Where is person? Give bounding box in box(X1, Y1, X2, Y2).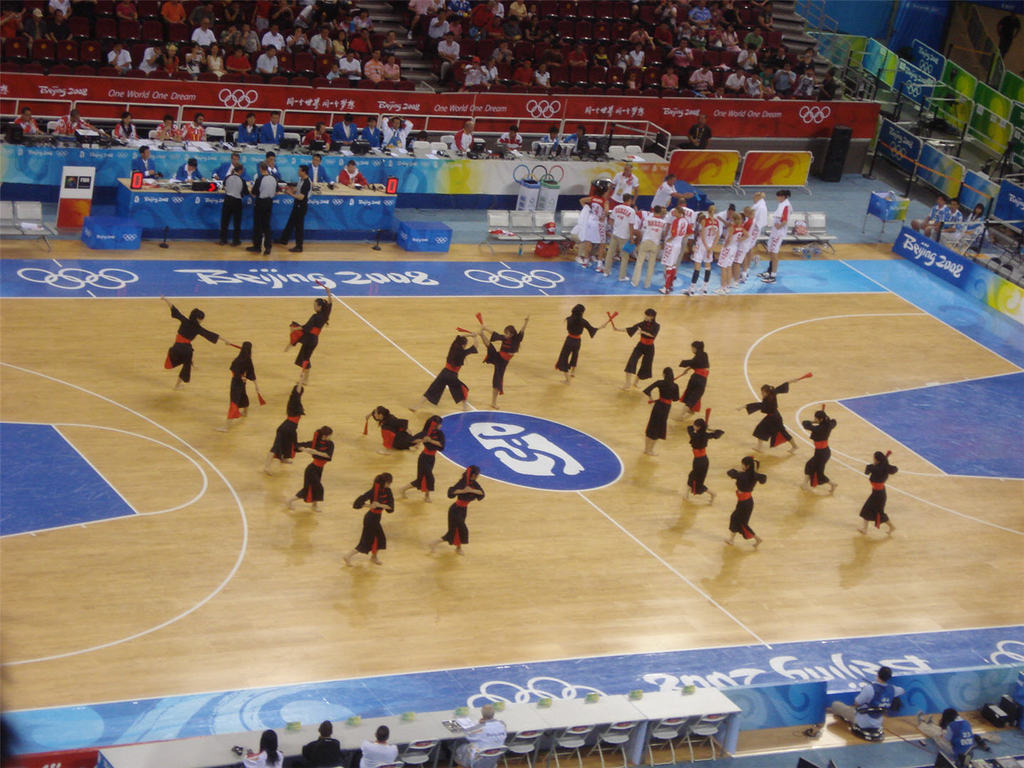
box(731, 374, 817, 453).
